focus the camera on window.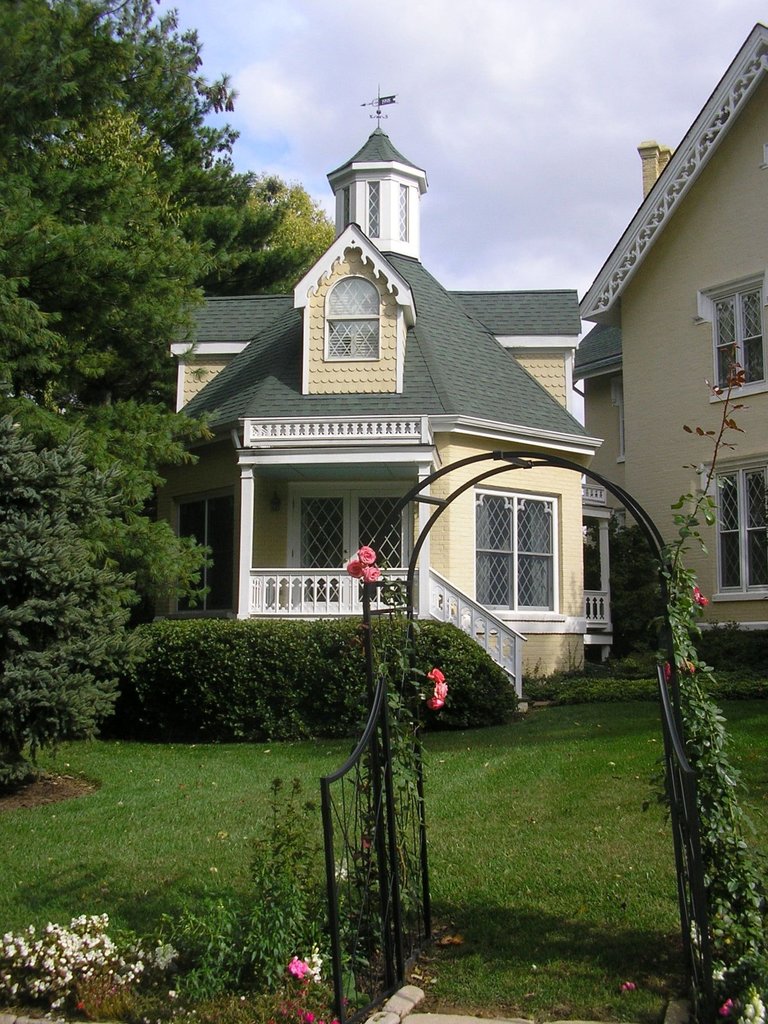
Focus region: <bbox>707, 459, 767, 599</bbox>.
